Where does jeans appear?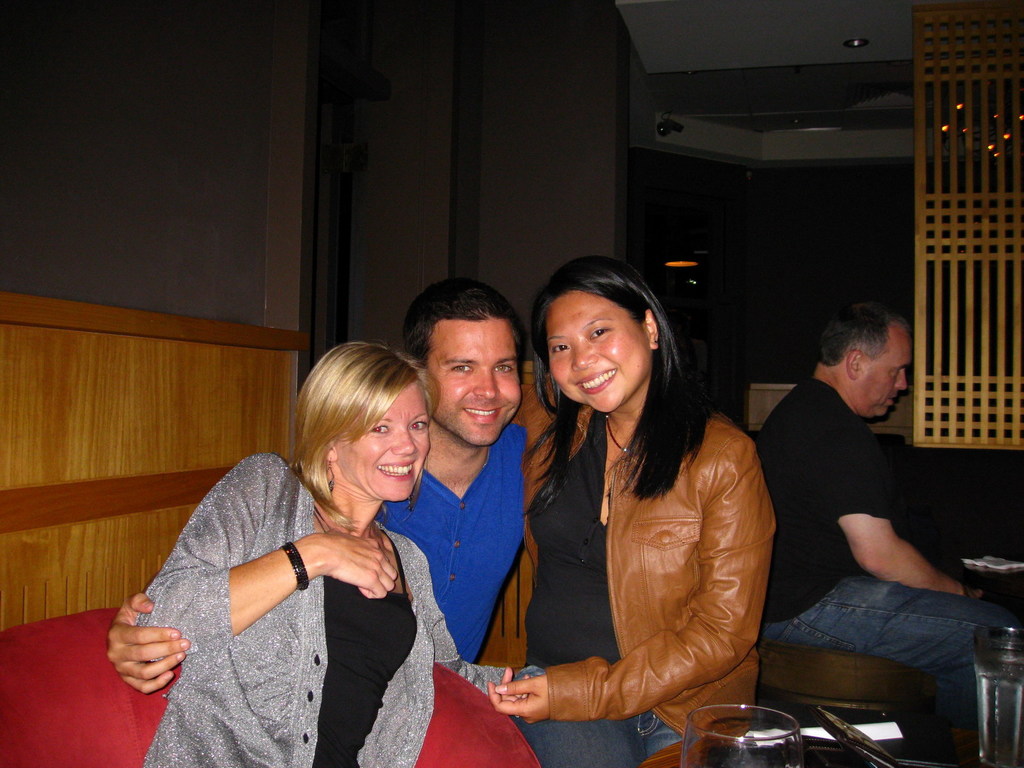
Appears at <box>514,663,686,767</box>.
